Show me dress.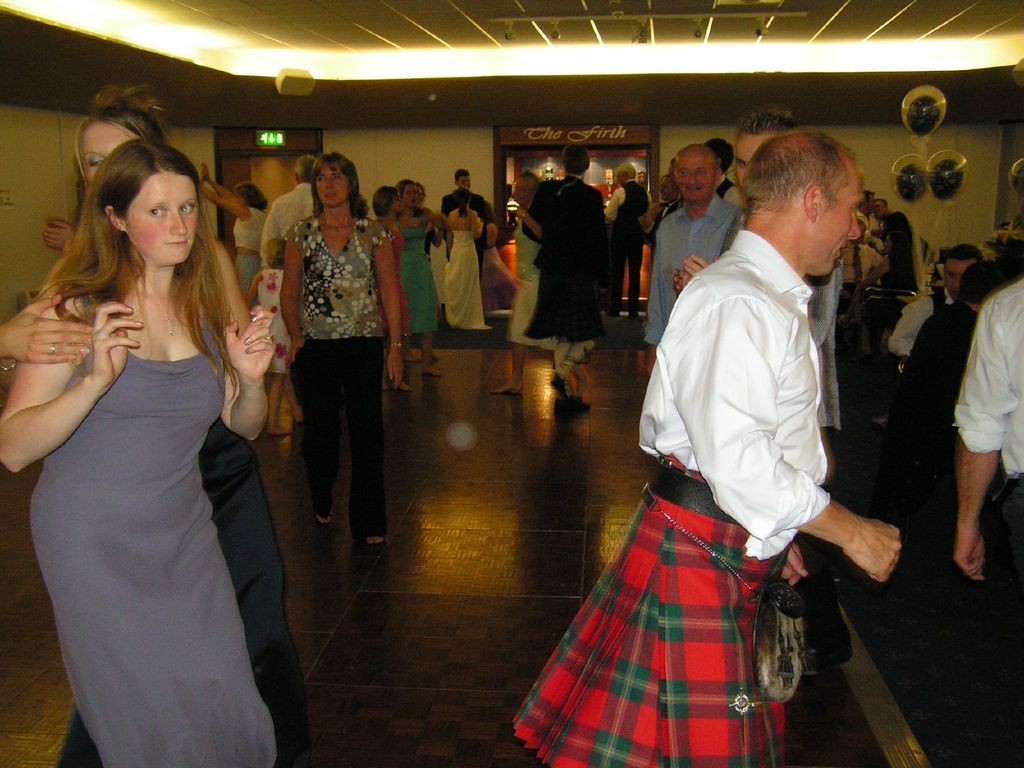
dress is here: locate(397, 216, 440, 333).
